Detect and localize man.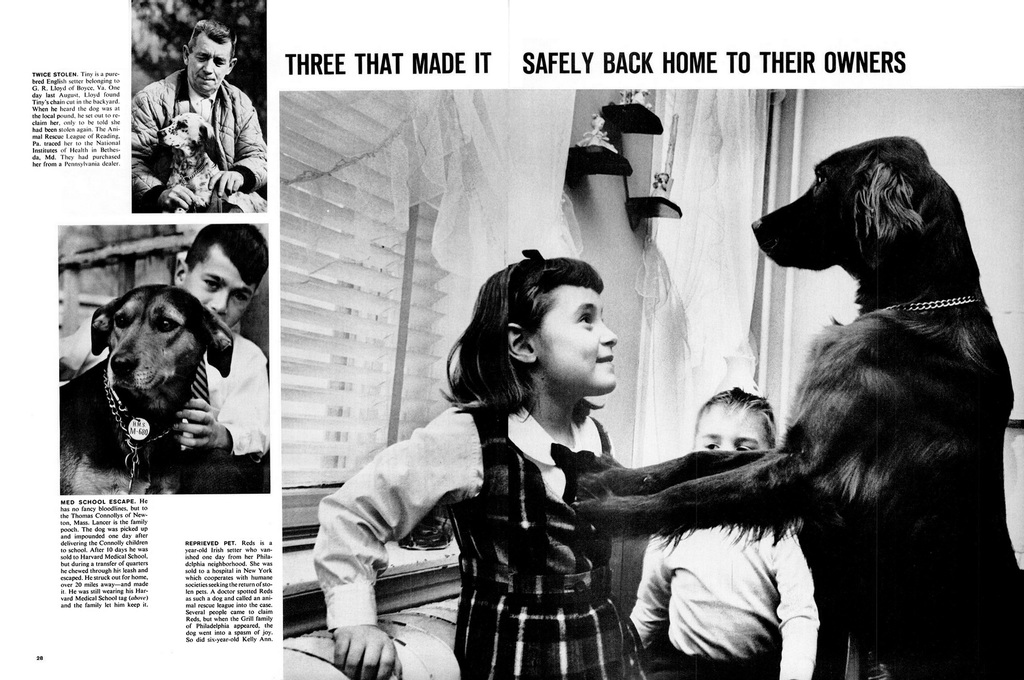
Localized at [127,24,266,210].
